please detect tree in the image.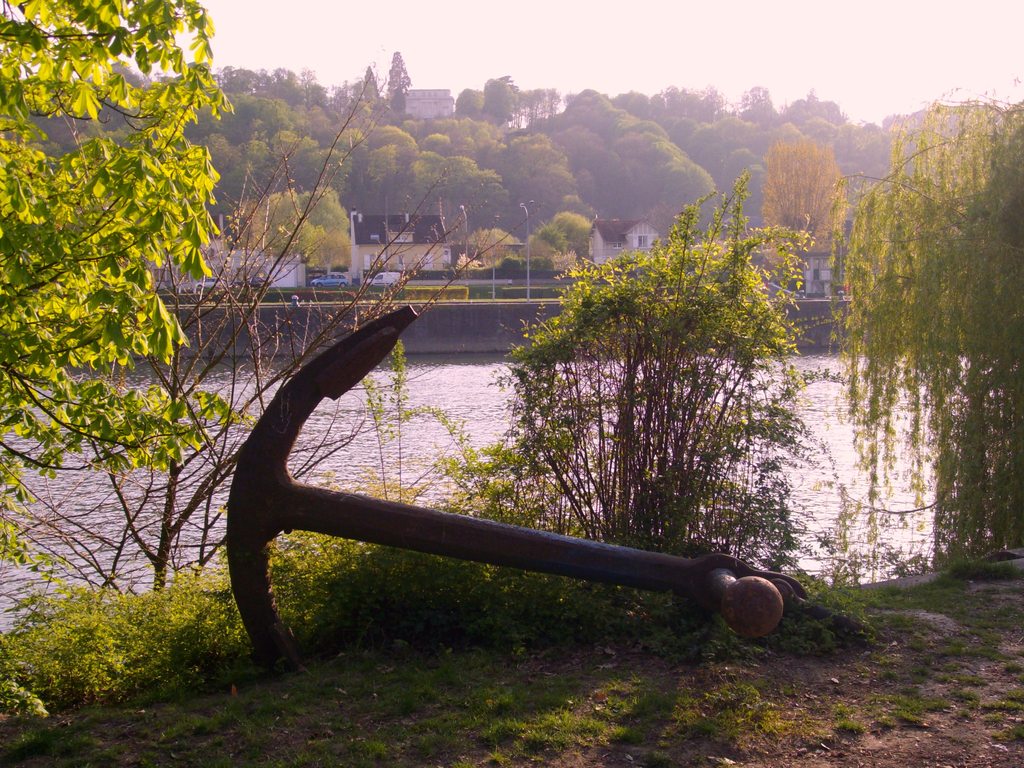
(731,81,789,171).
